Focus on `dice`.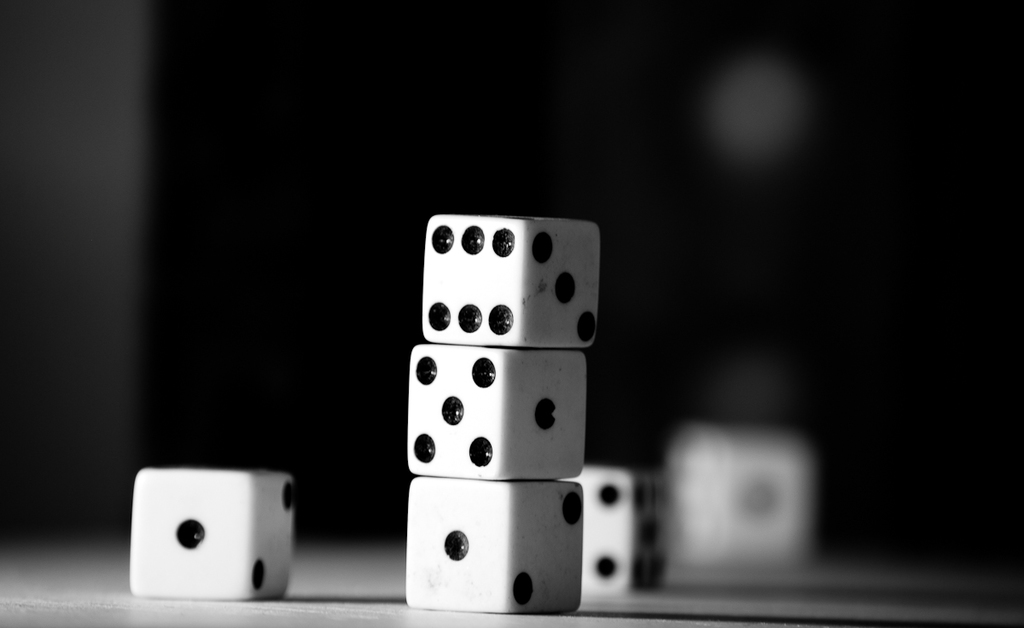
Focused at bbox=[566, 463, 674, 594].
